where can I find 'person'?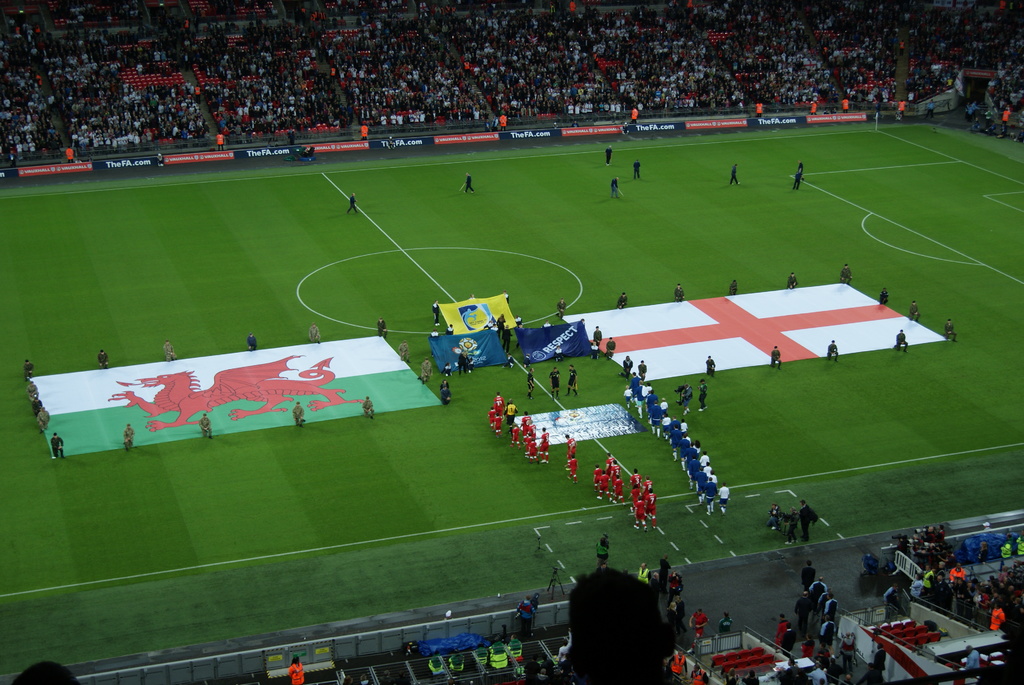
You can find it at [515, 416, 528, 442].
